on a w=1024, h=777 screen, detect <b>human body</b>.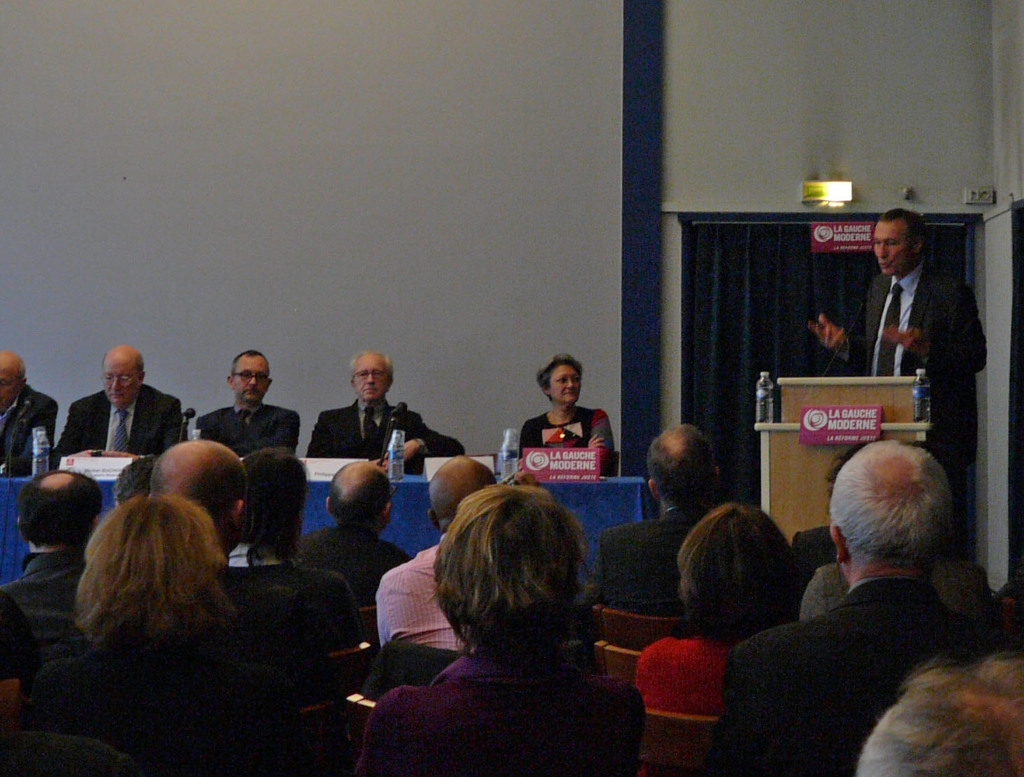
box=[195, 402, 301, 453].
